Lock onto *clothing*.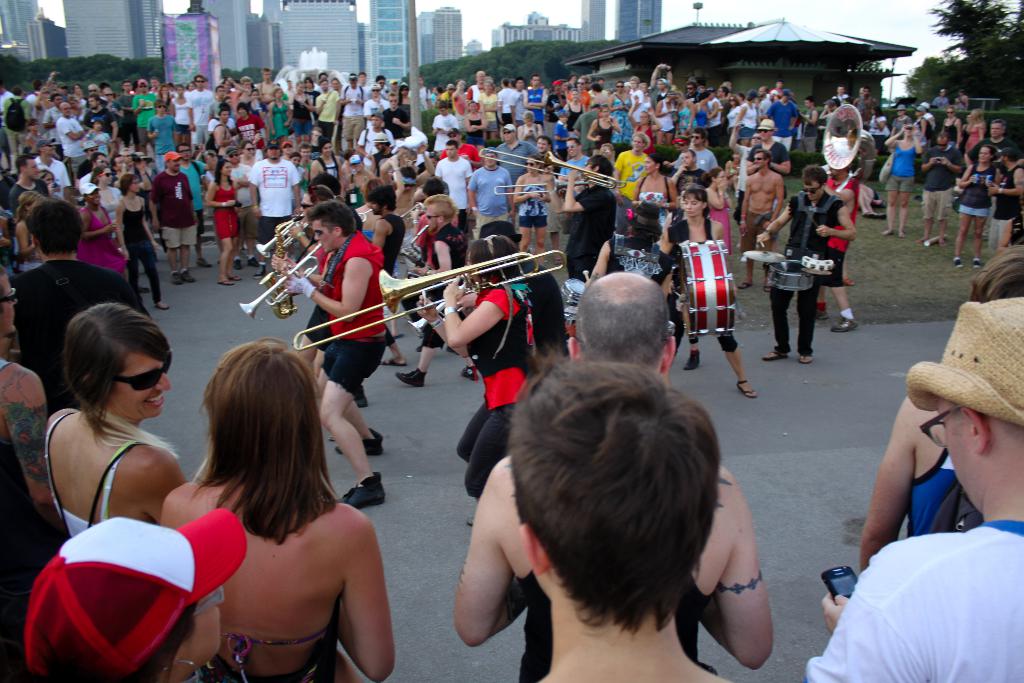
Locked: rect(525, 86, 545, 126).
